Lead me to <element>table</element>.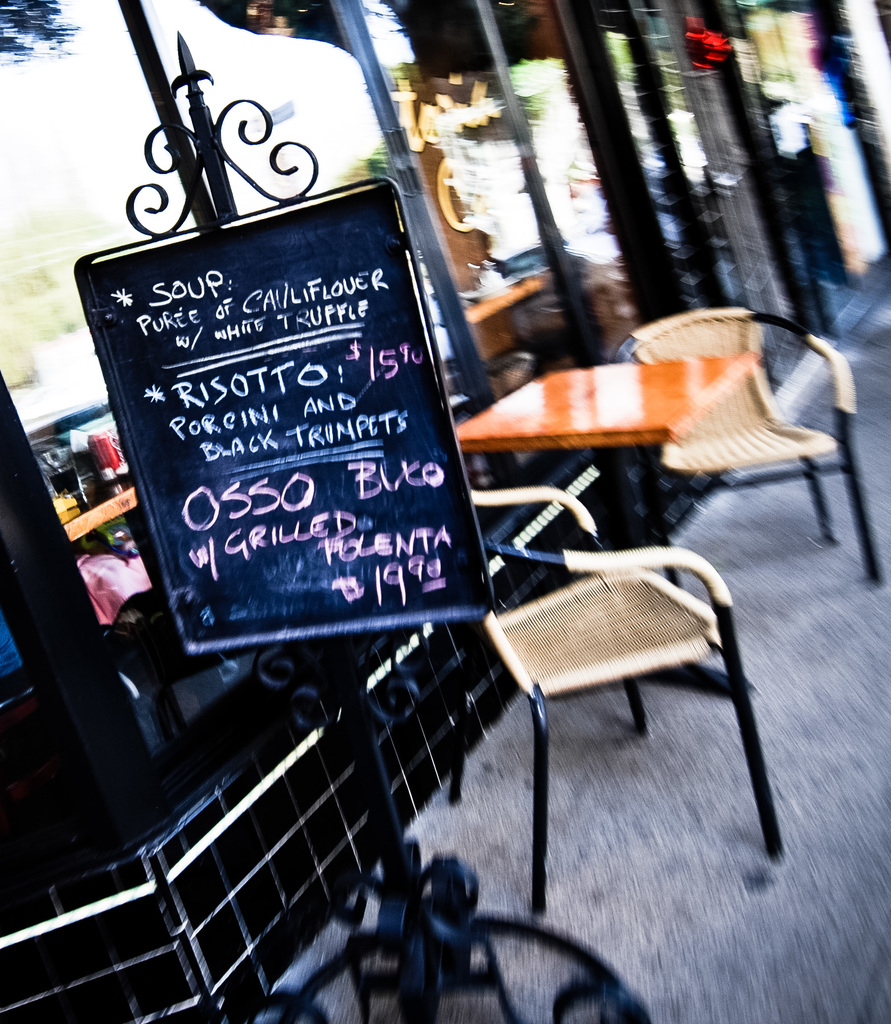
Lead to 456/348/760/588.
